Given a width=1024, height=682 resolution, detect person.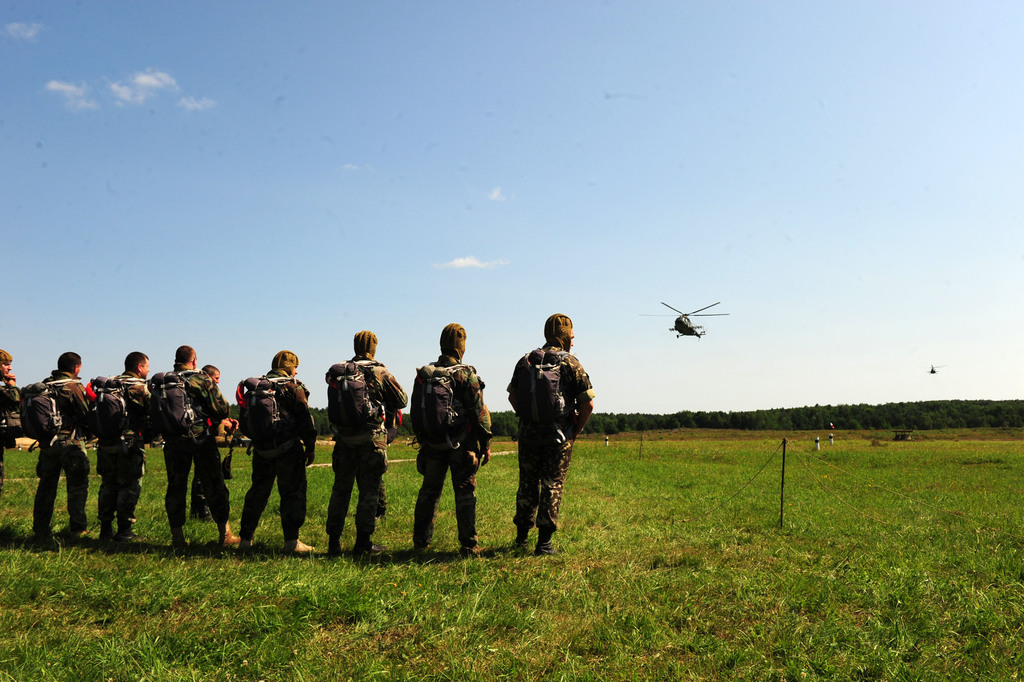
box=[503, 312, 594, 562].
